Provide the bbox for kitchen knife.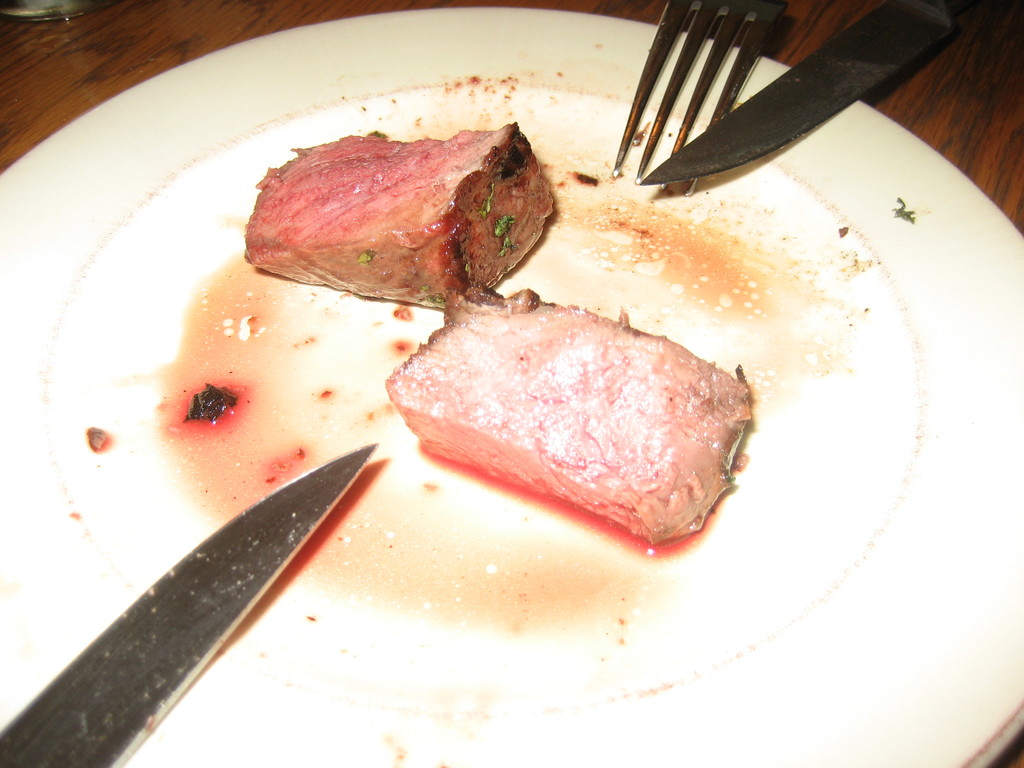
bbox=[641, 0, 964, 183].
